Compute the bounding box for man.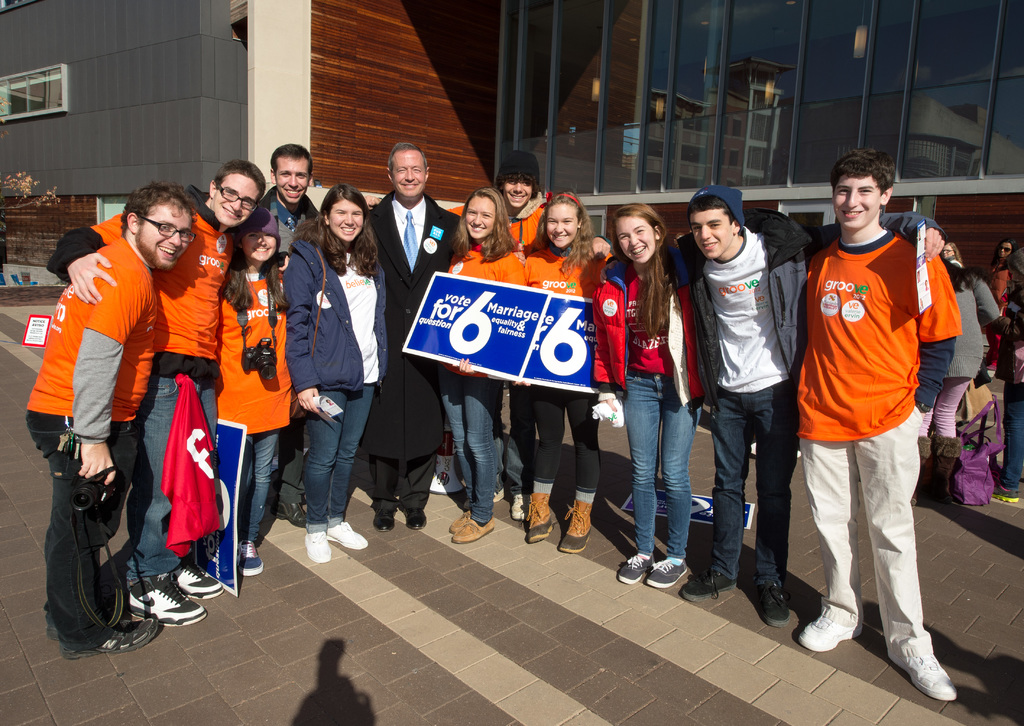
[x1=252, y1=140, x2=320, y2=254].
